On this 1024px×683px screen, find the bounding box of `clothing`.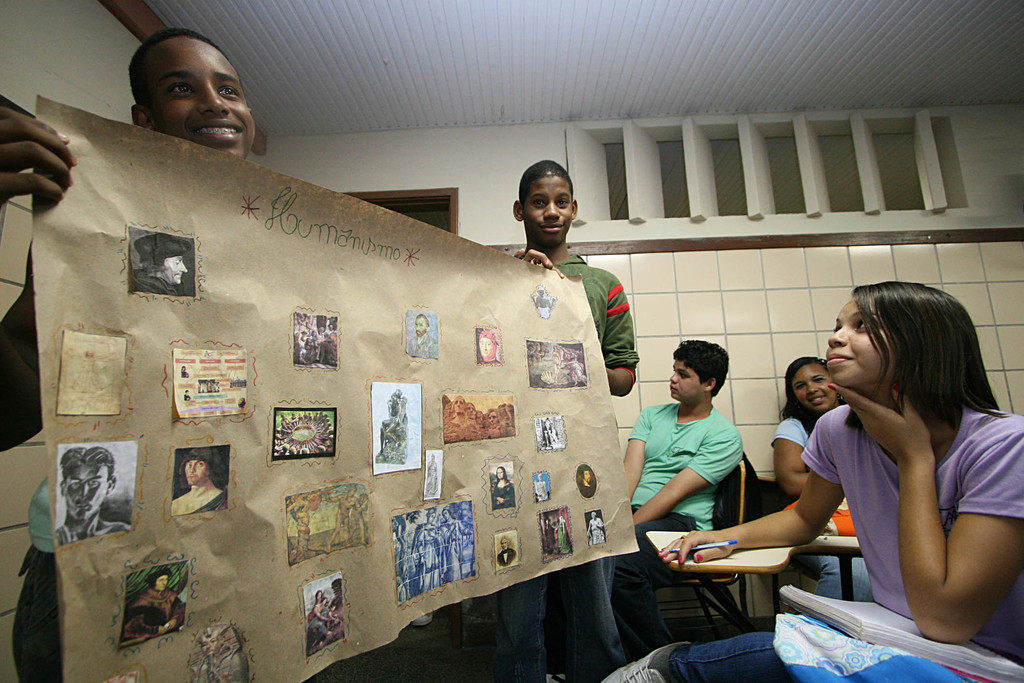
Bounding box: [left=764, top=394, right=860, bottom=525].
